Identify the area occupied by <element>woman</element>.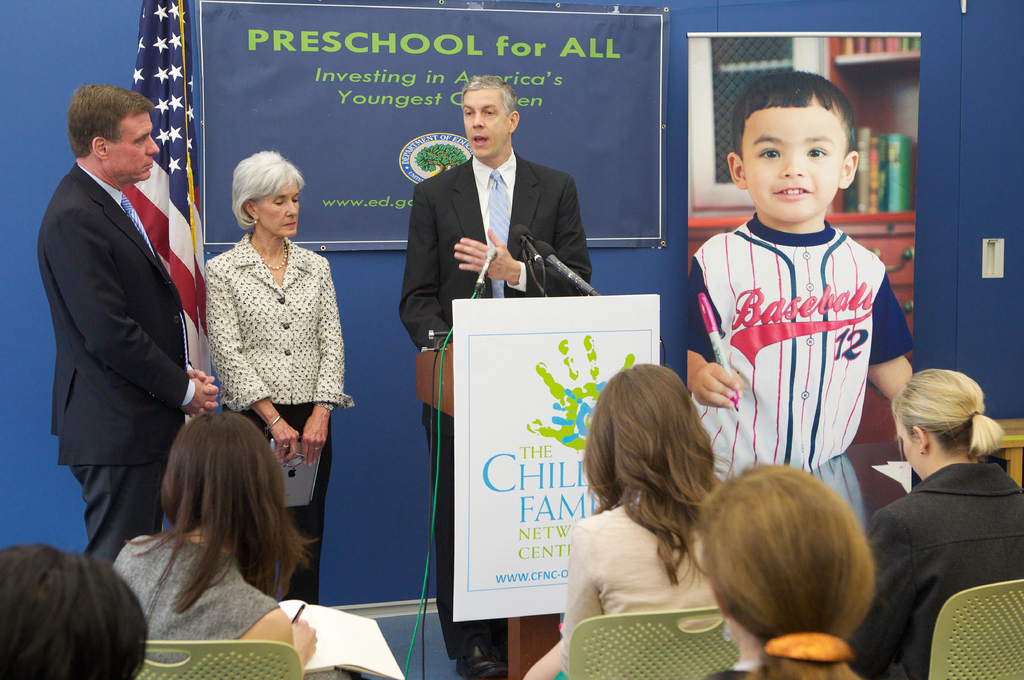
Area: box=[846, 366, 1023, 679].
